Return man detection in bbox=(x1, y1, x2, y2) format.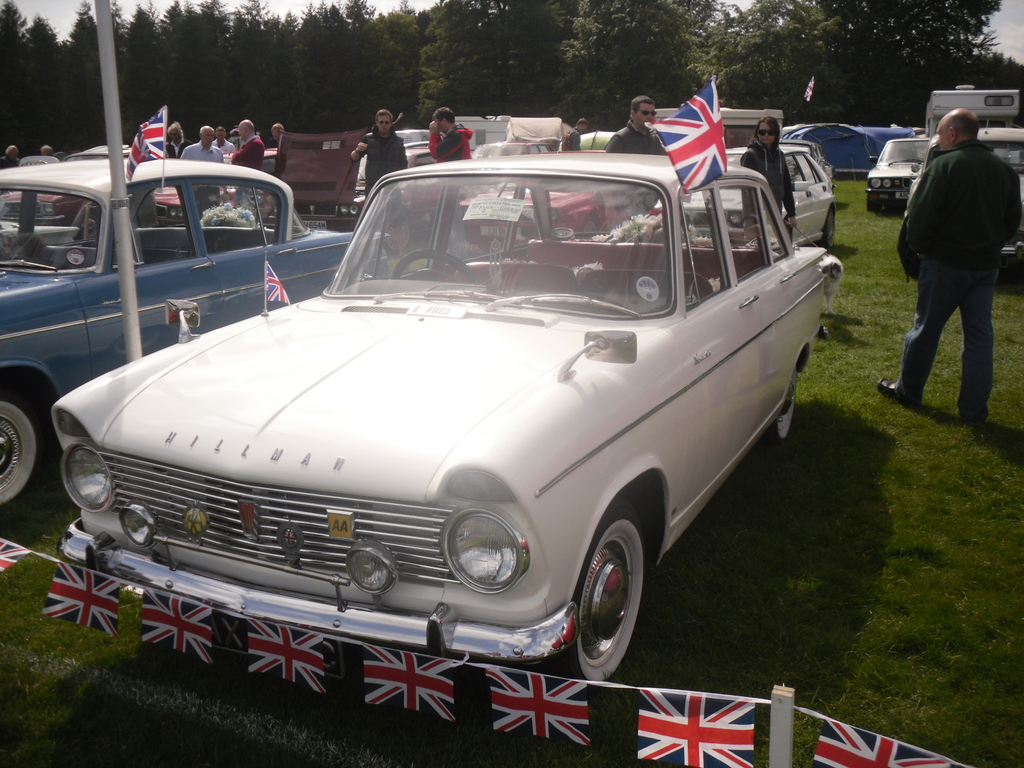
bbox=(876, 107, 1020, 435).
